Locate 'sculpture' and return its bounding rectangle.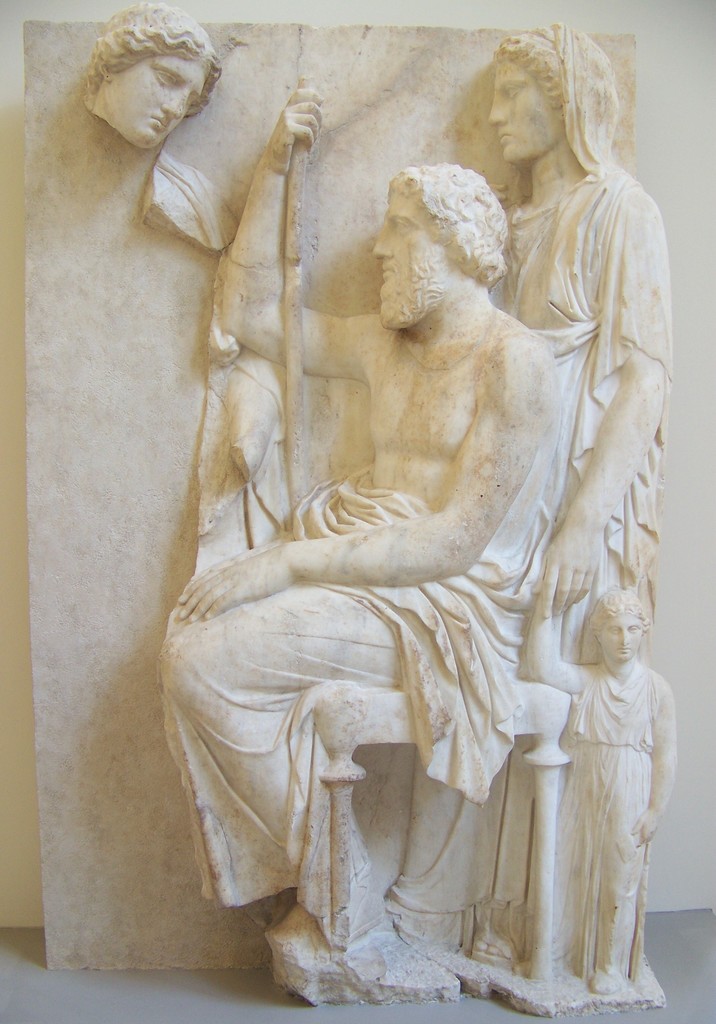
72/0/243/255.
